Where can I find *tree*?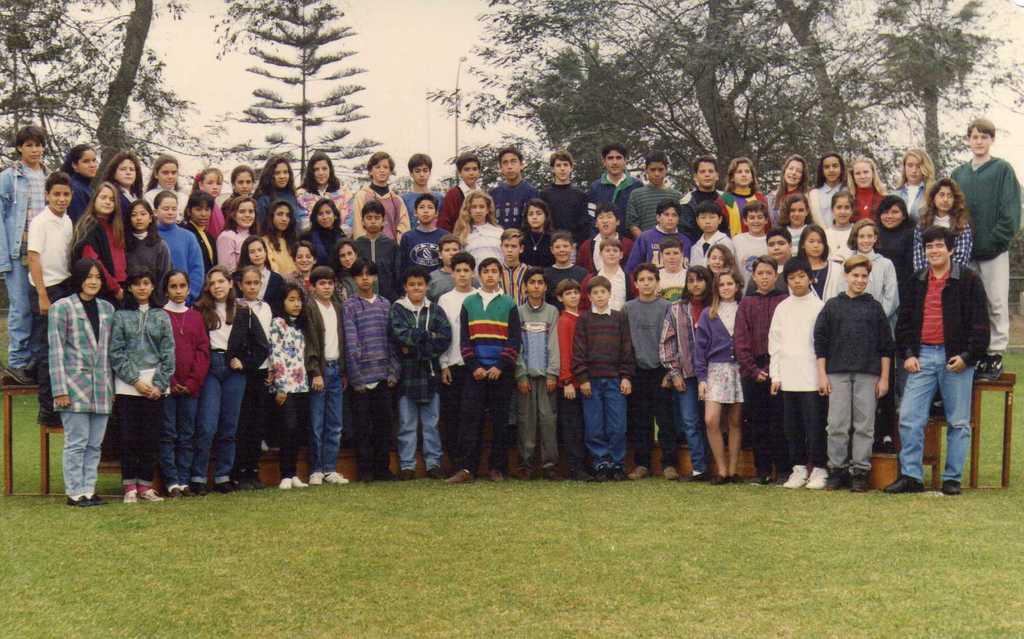
You can find it at <bbox>0, 0, 223, 175</bbox>.
